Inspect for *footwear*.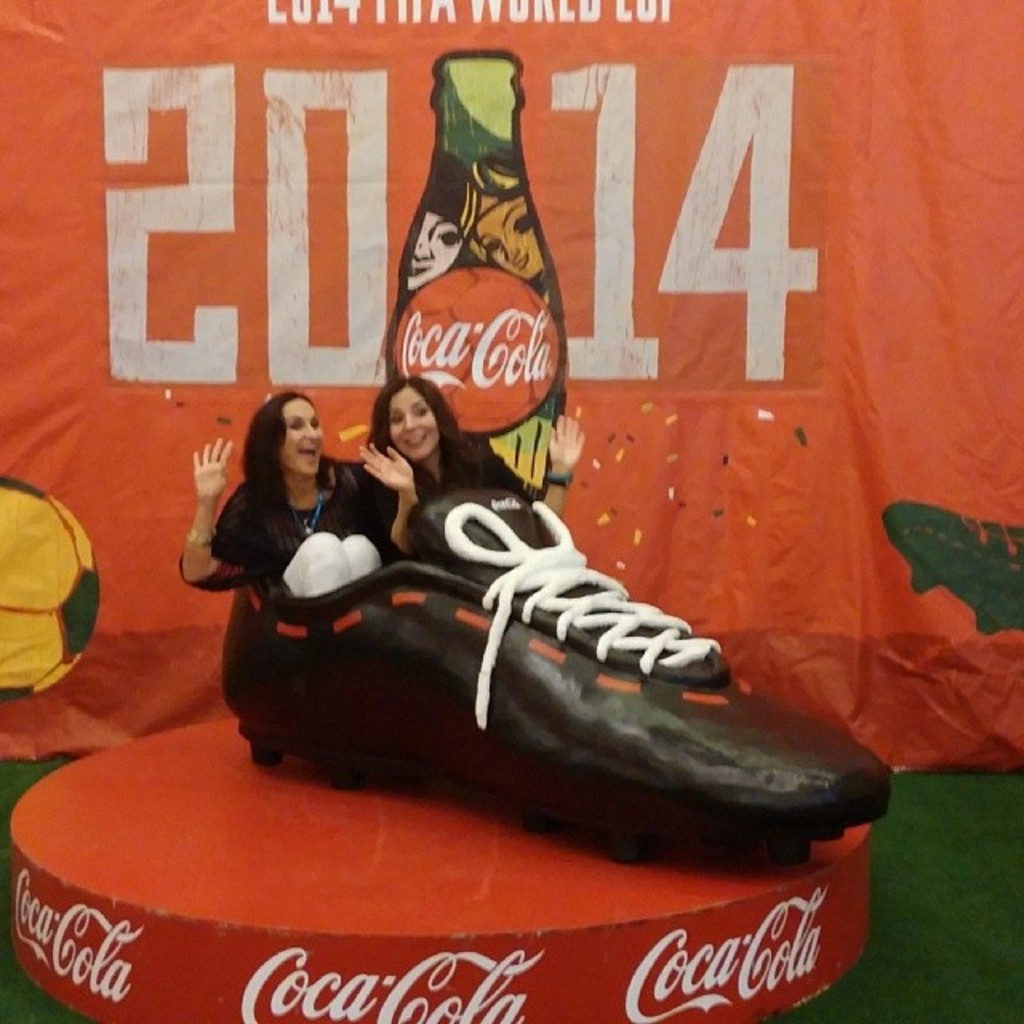
Inspection: pyautogui.locateOnScreen(214, 486, 896, 866).
